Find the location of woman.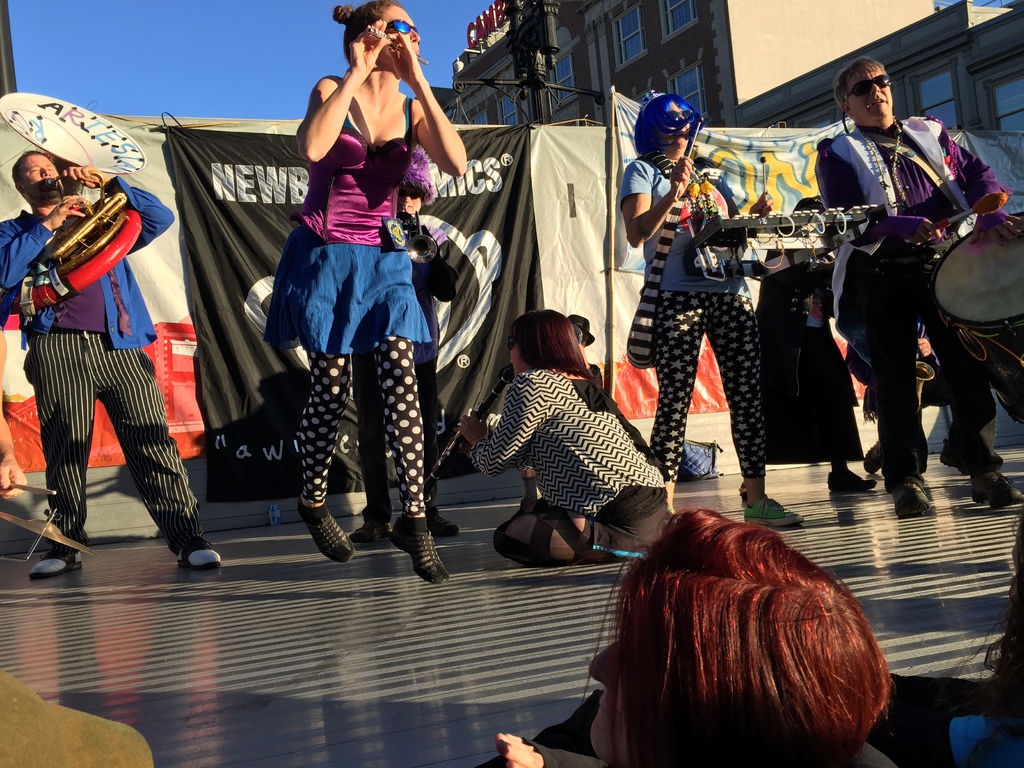
Location: Rect(623, 87, 804, 536).
